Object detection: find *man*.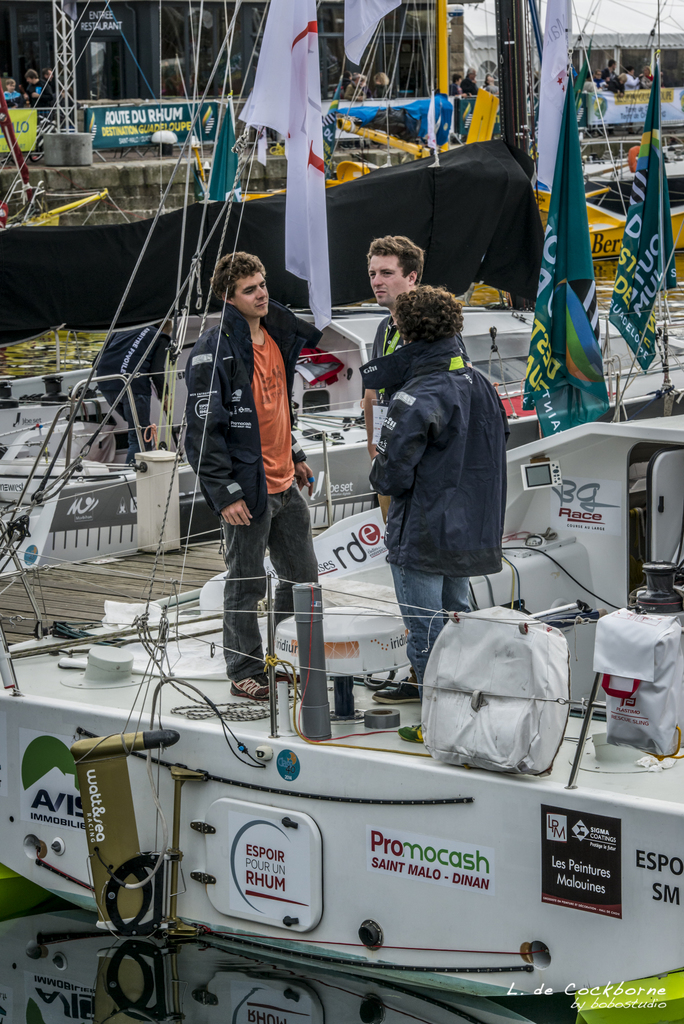
rect(354, 222, 457, 423).
